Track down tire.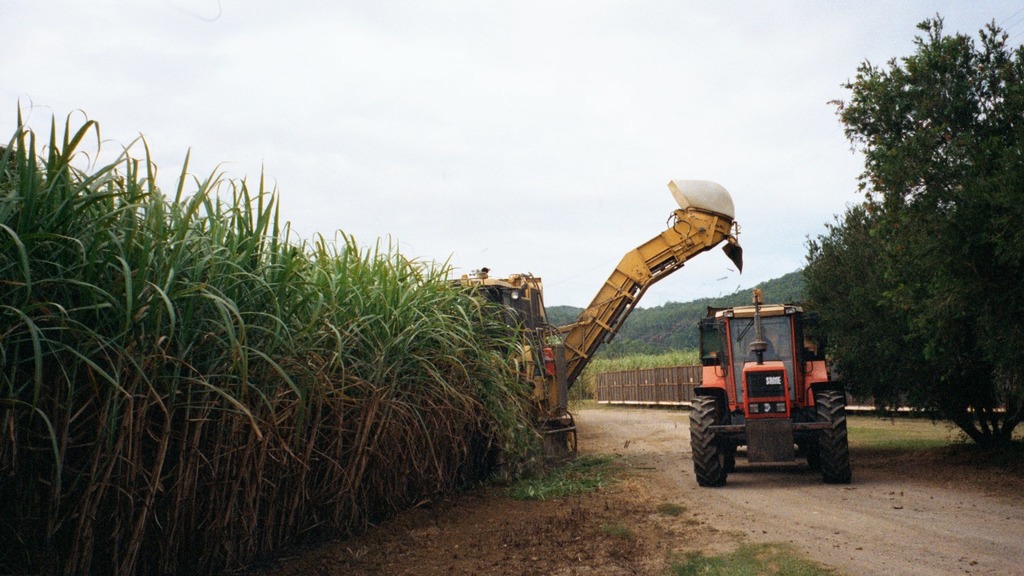
Tracked to x1=813 y1=373 x2=857 y2=479.
